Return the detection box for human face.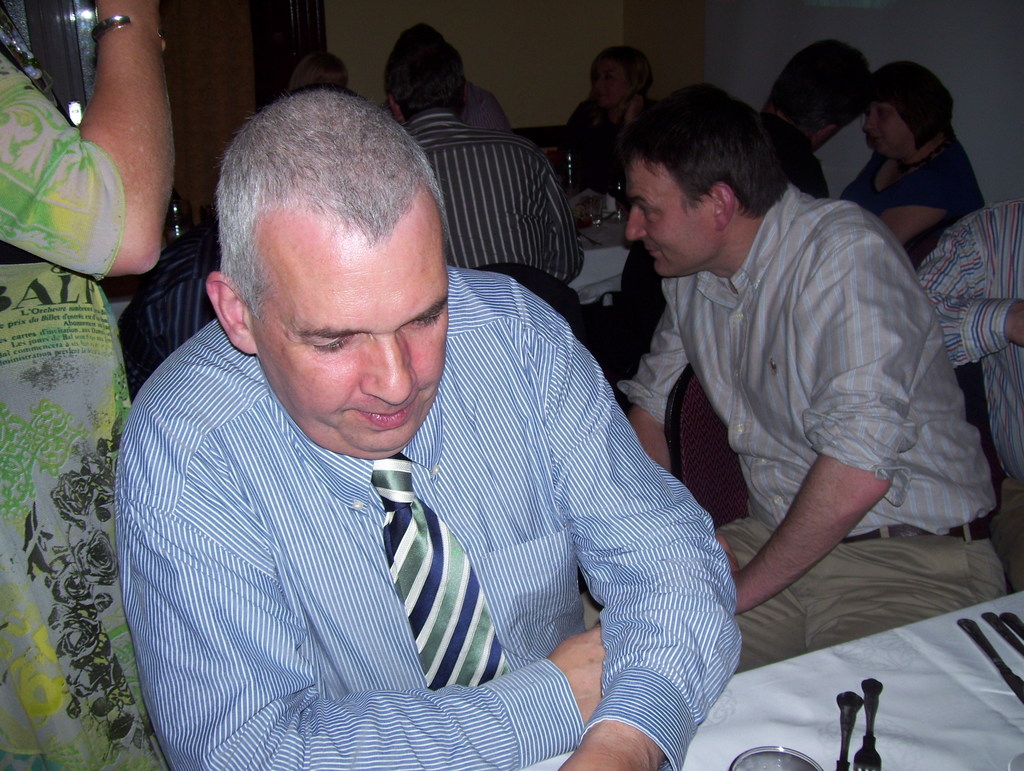
(left=243, top=220, right=452, bottom=459).
